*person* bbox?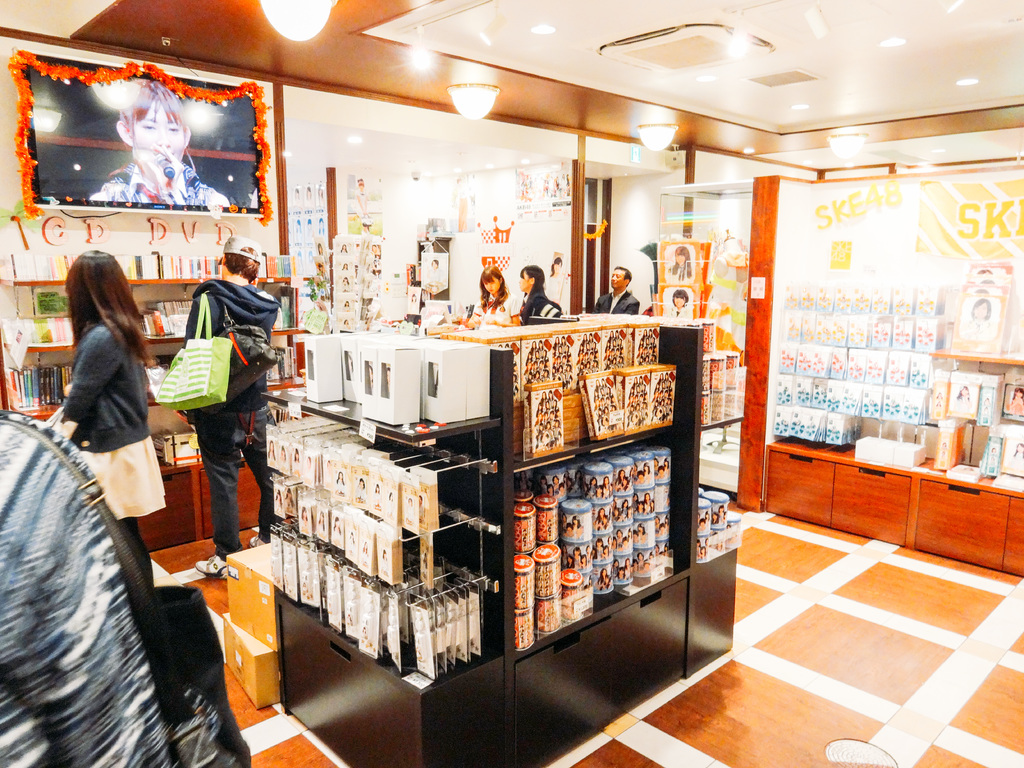
(left=962, top=300, right=989, bottom=339)
